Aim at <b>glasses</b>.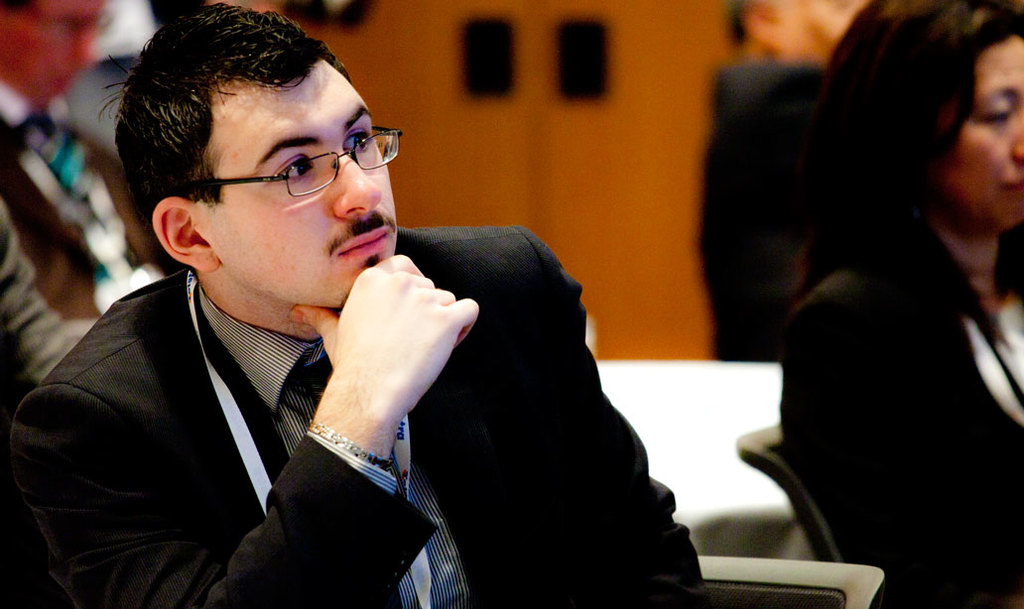
Aimed at select_region(184, 132, 392, 196).
